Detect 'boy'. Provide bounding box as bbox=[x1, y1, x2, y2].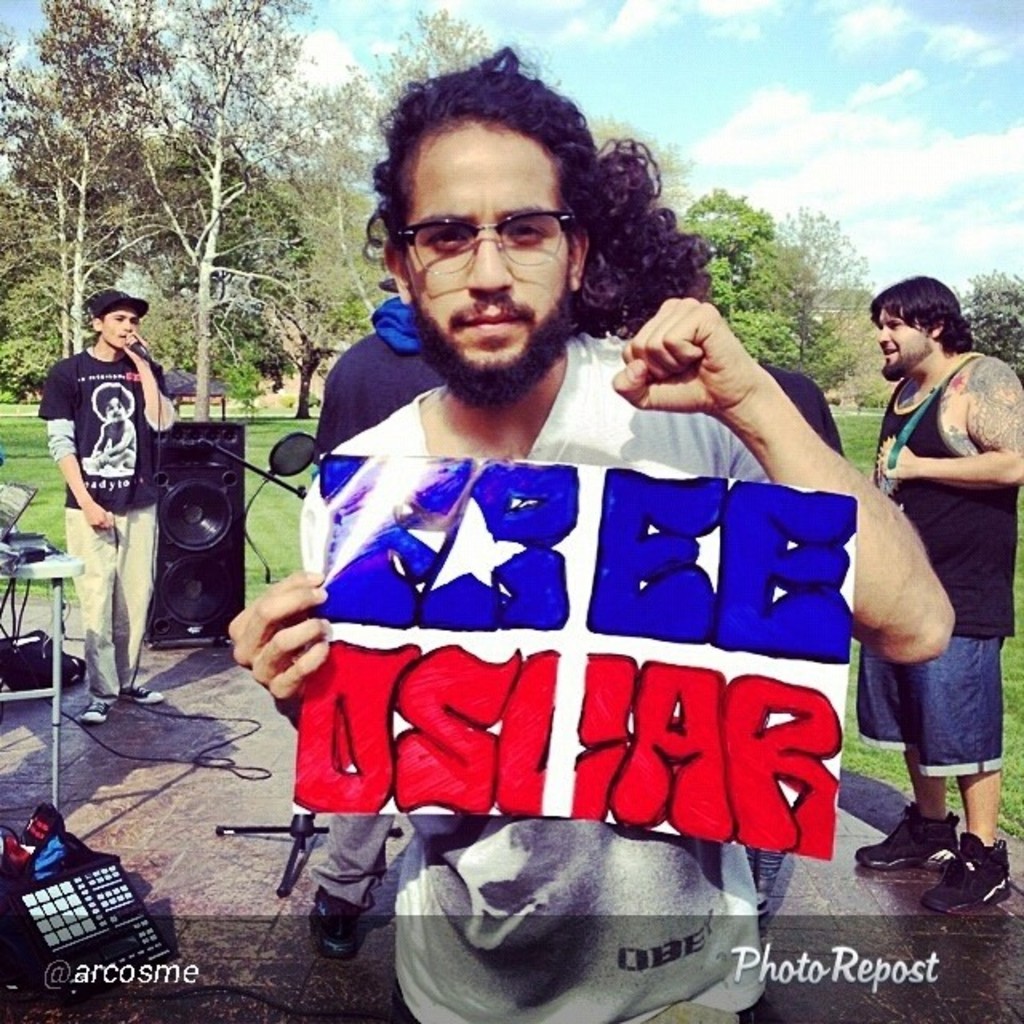
bbox=[312, 286, 459, 957].
